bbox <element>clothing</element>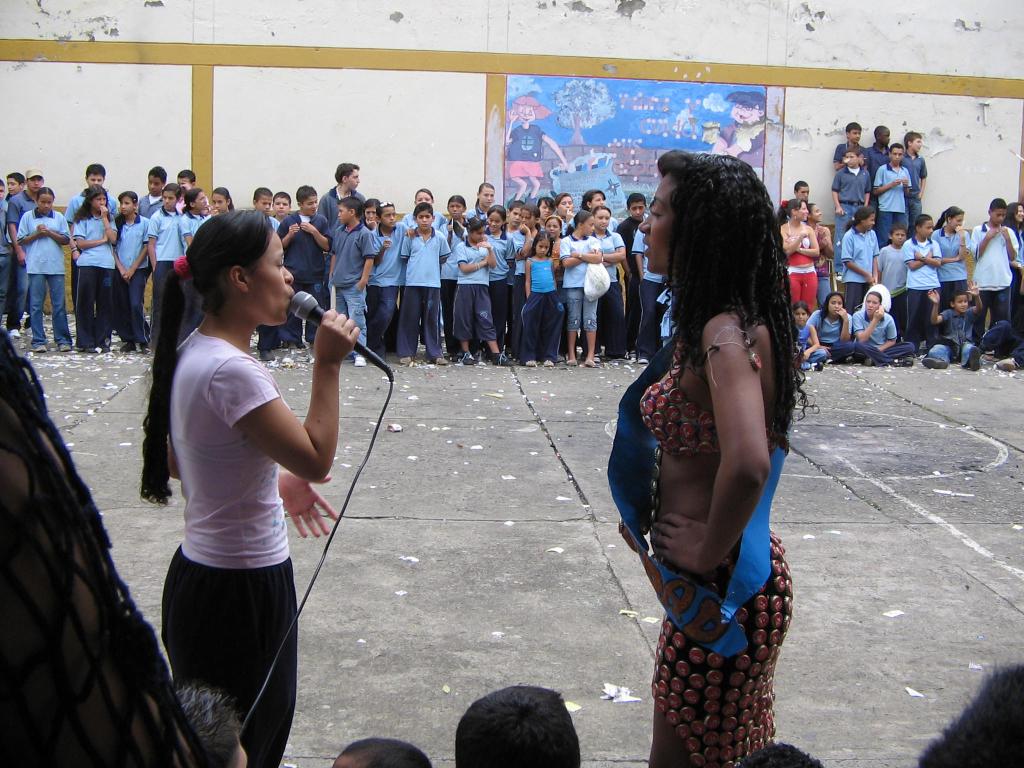
{"left": 969, "top": 218, "right": 1018, "bottom": 321}
